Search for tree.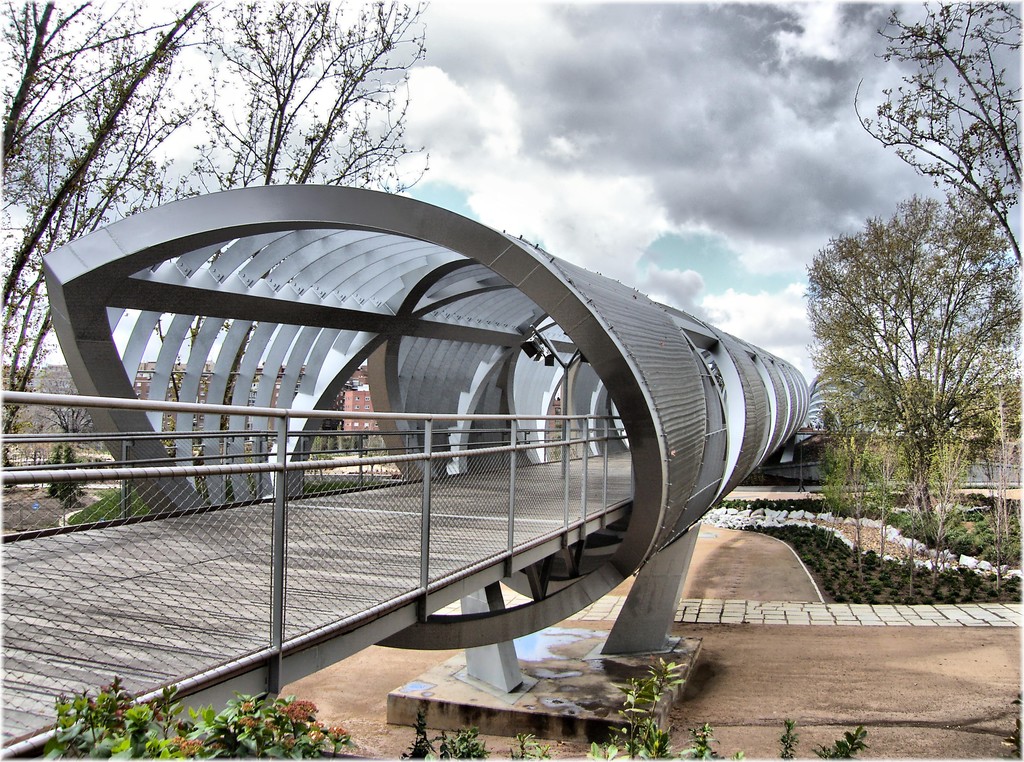
Found at (left=809, top=150, right=998, bottom=589).
